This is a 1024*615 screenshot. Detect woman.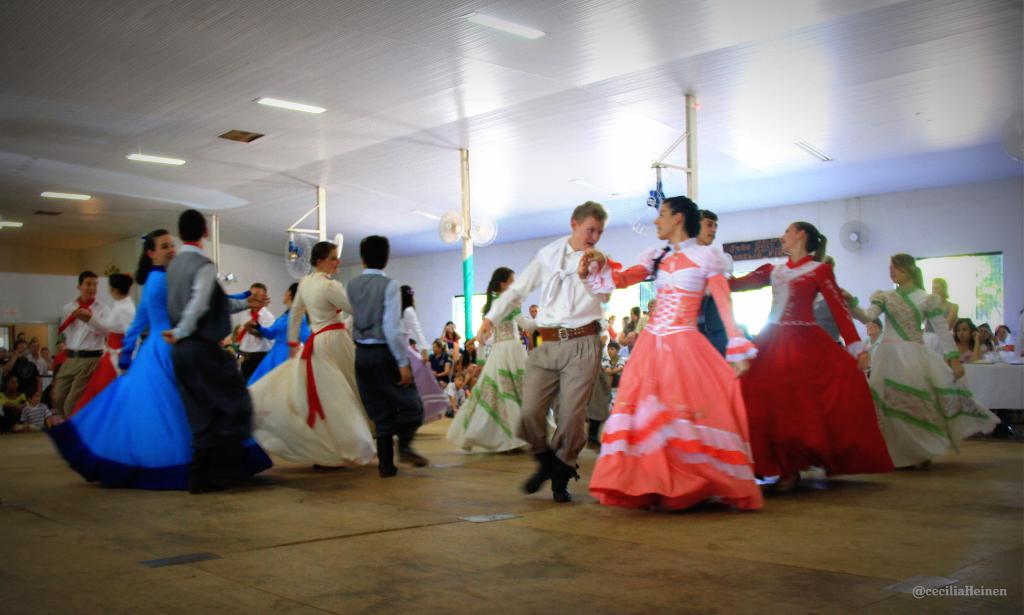
detection(838, 250, 994, 467).
